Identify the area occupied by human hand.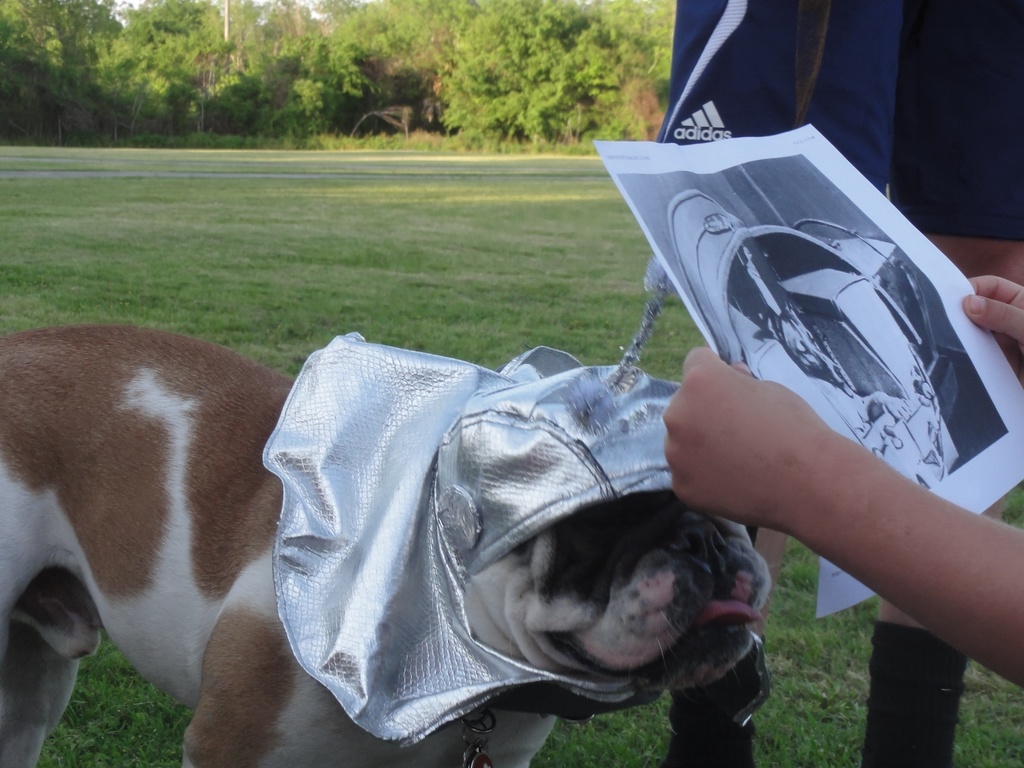
Area: <bbox>879, 396, 913, 425</bbox>.
